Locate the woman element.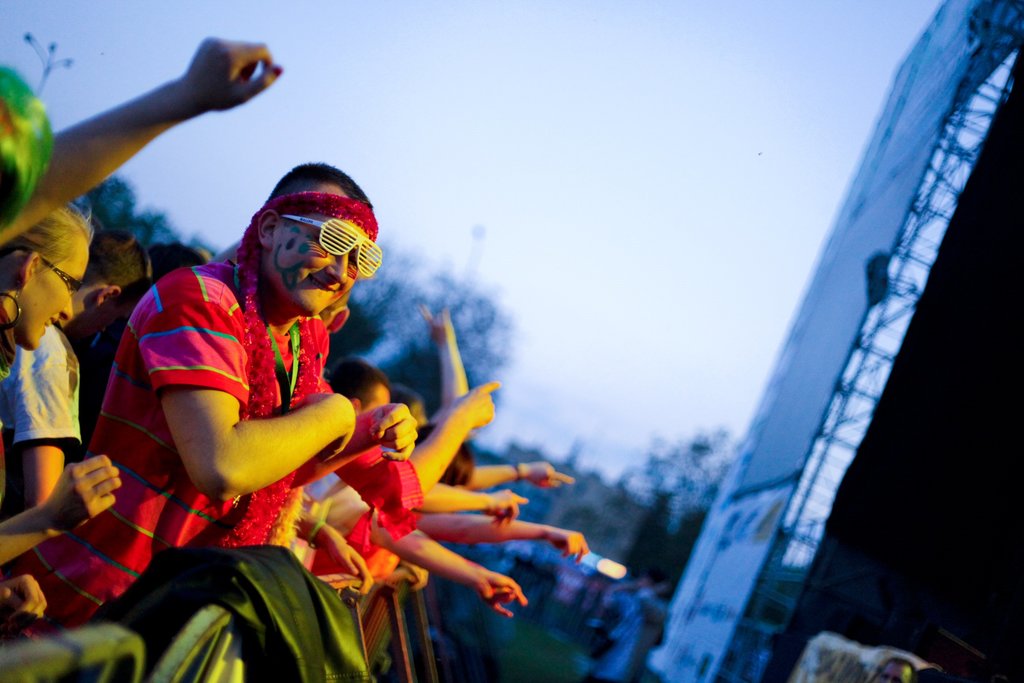
Element bbox: (0, 181, 131, 676).
